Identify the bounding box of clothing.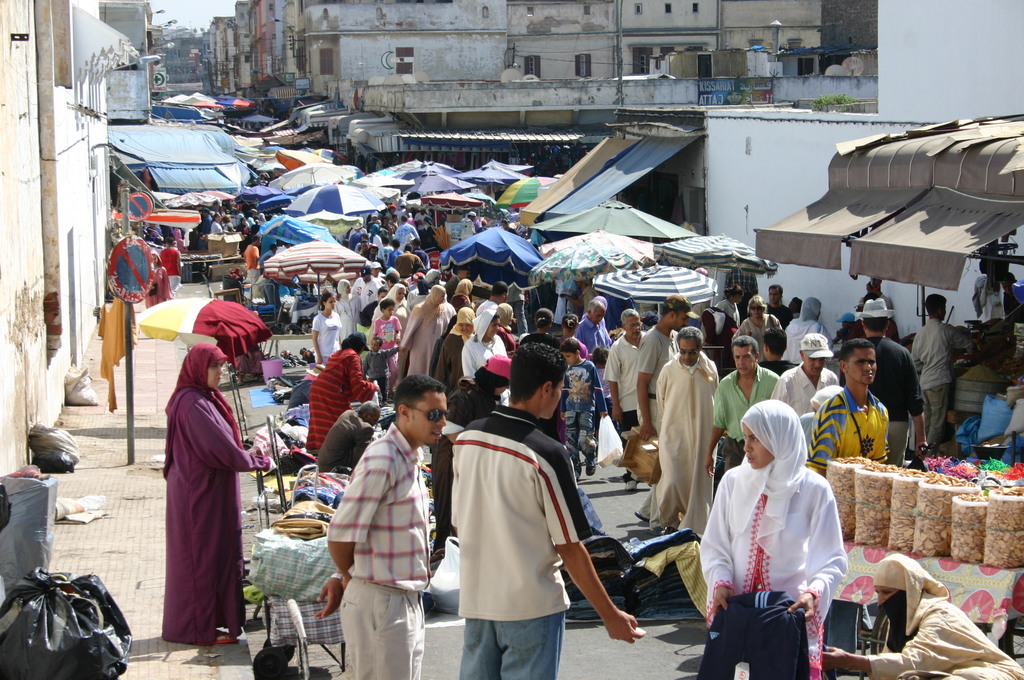
detection(319, 414, 372, 474).
